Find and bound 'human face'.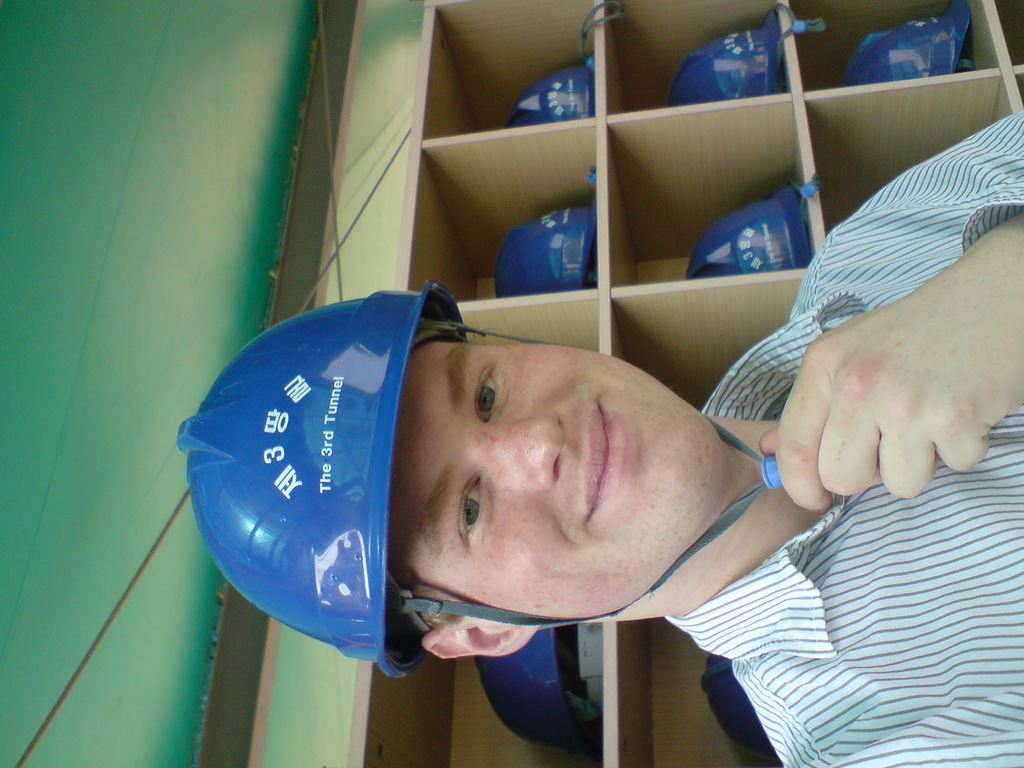
Bound: 385:340:723:616.
